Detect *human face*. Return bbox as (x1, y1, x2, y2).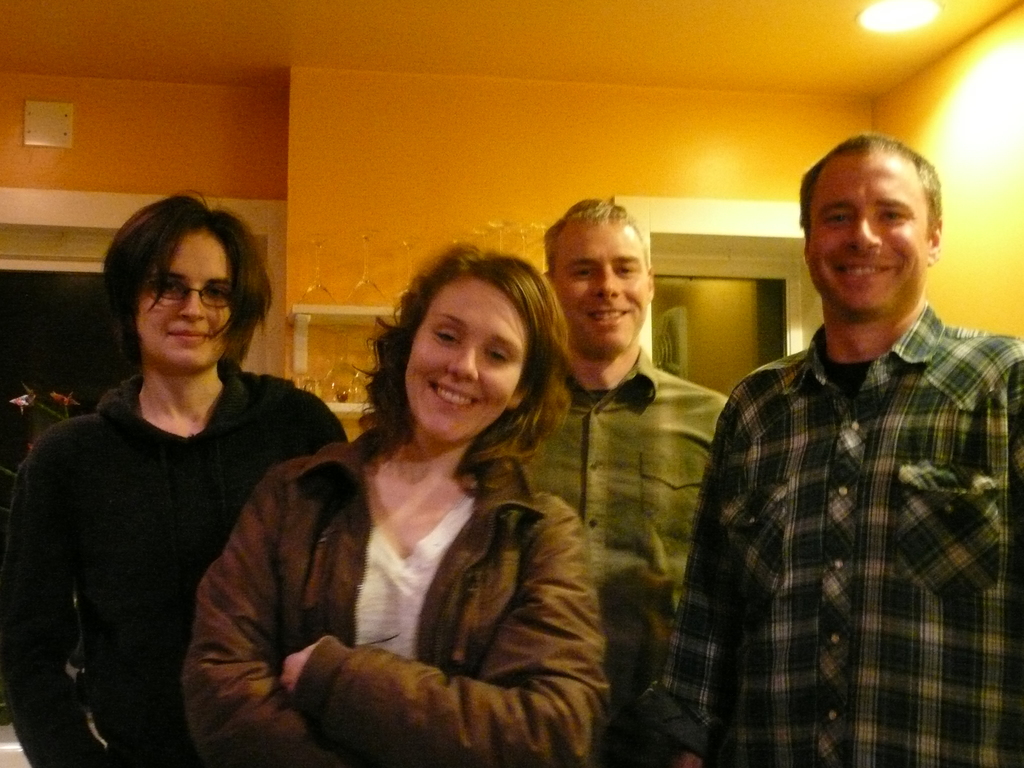
(795, 152, 922, 324).
